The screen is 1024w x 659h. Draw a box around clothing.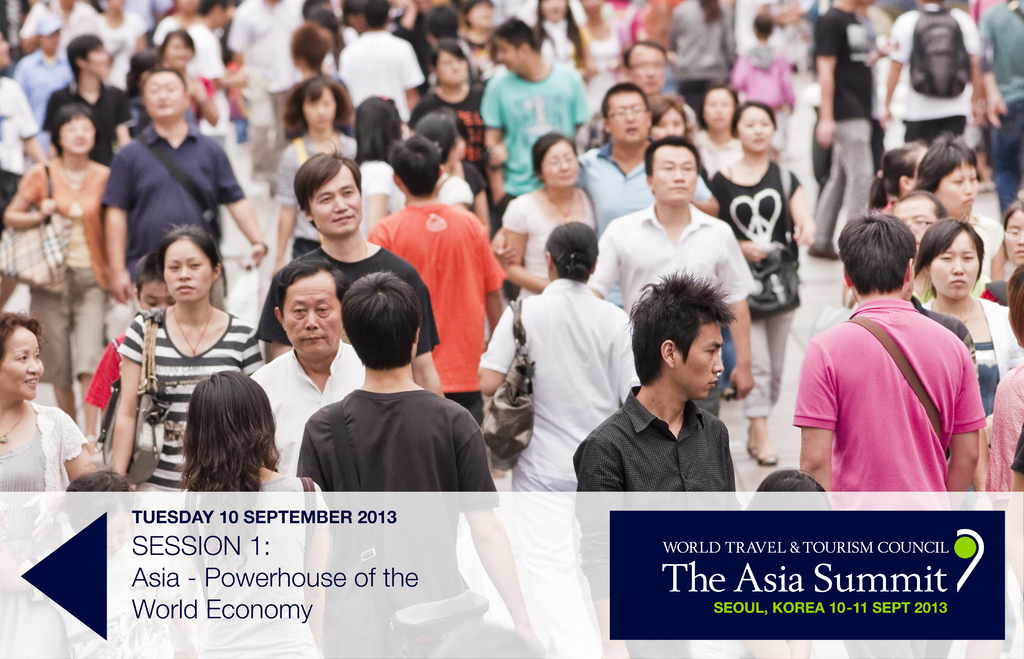
486/270/635/658.
